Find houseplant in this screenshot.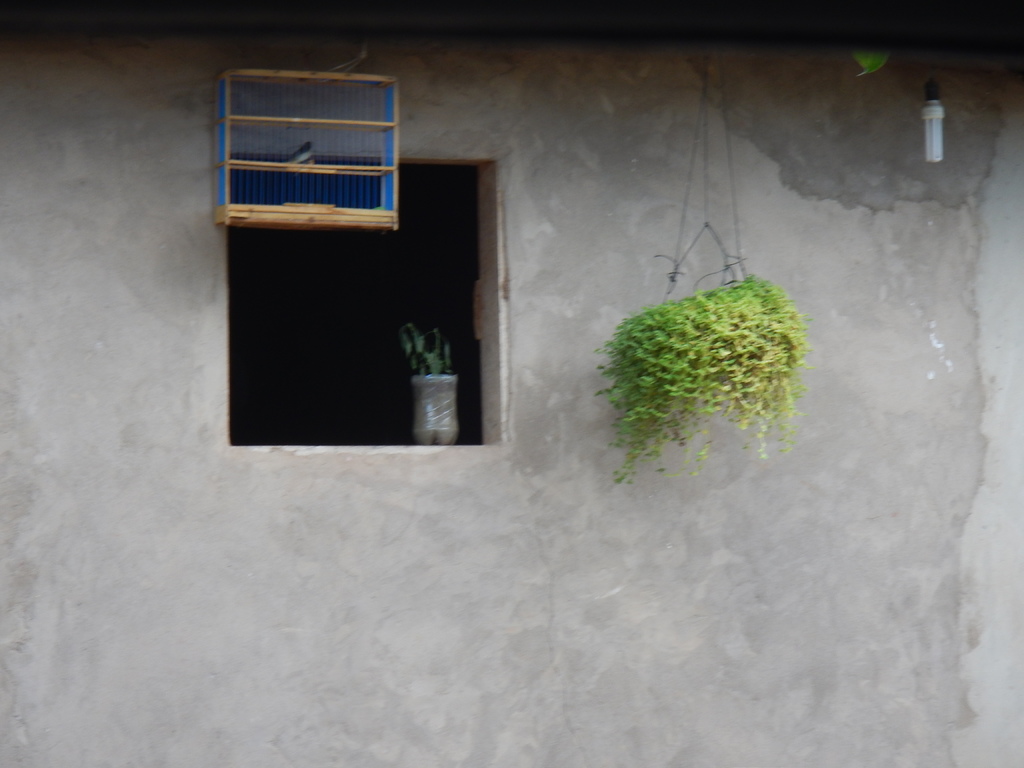
The bounding box for houseplant is x1=403 y1=329 x2=455 y2=440.
